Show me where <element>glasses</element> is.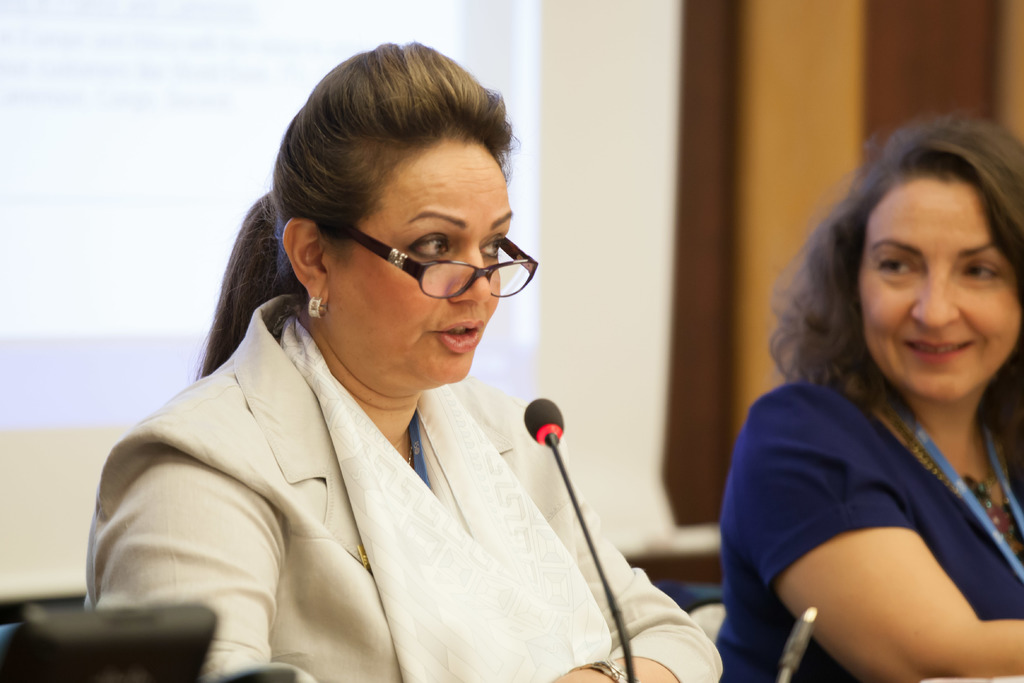
<element>glasses</element> is at select_region(321, 216, 538, 302).
